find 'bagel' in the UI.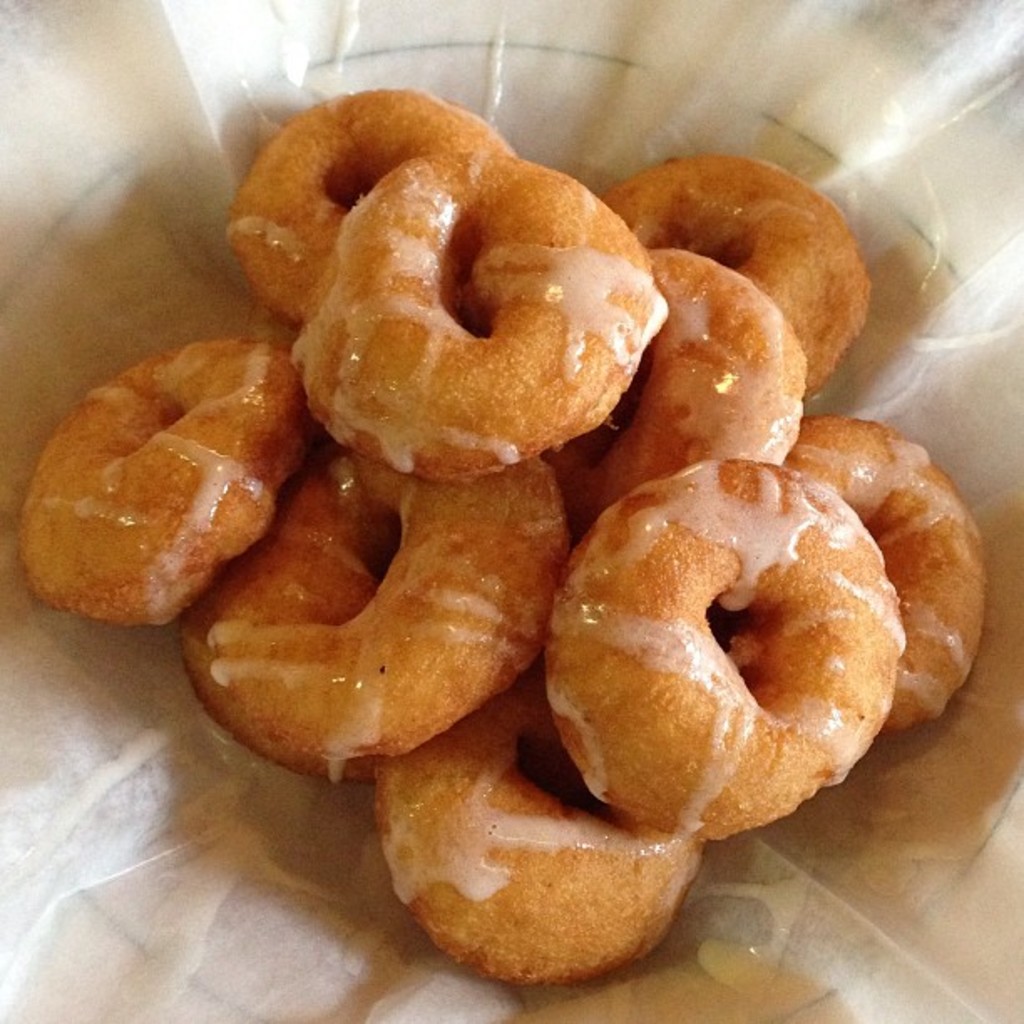
UI element at BBox(572, 246, 803, 542).
